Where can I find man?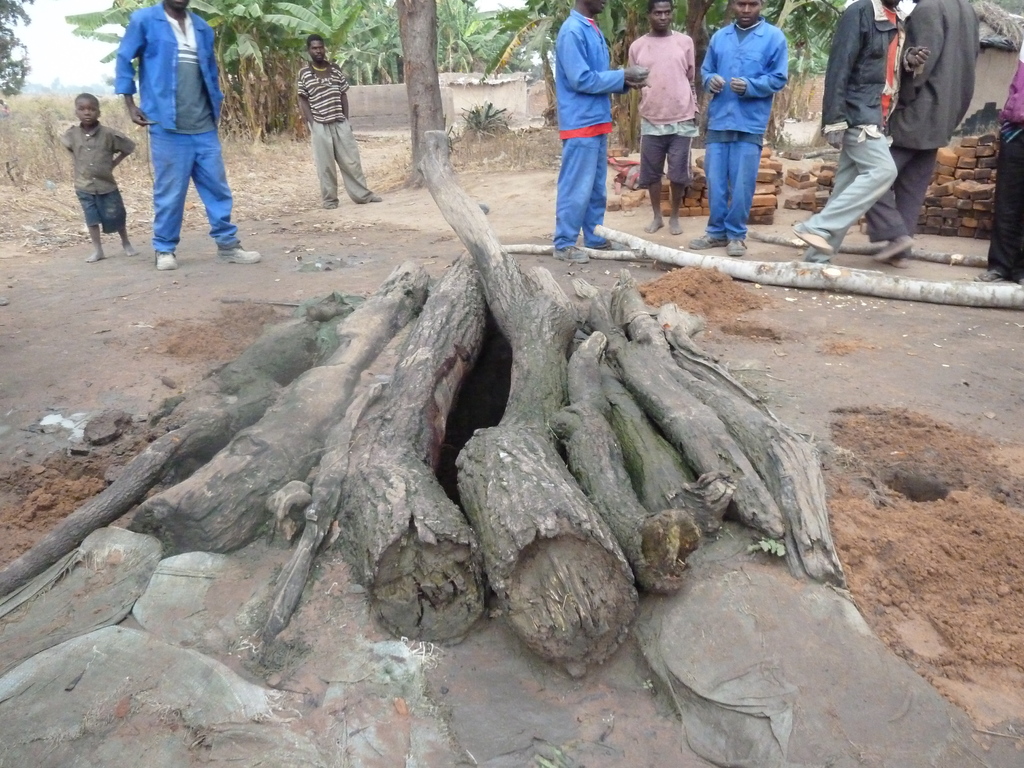
You can find it at box=[867, 0, 980, 266].
